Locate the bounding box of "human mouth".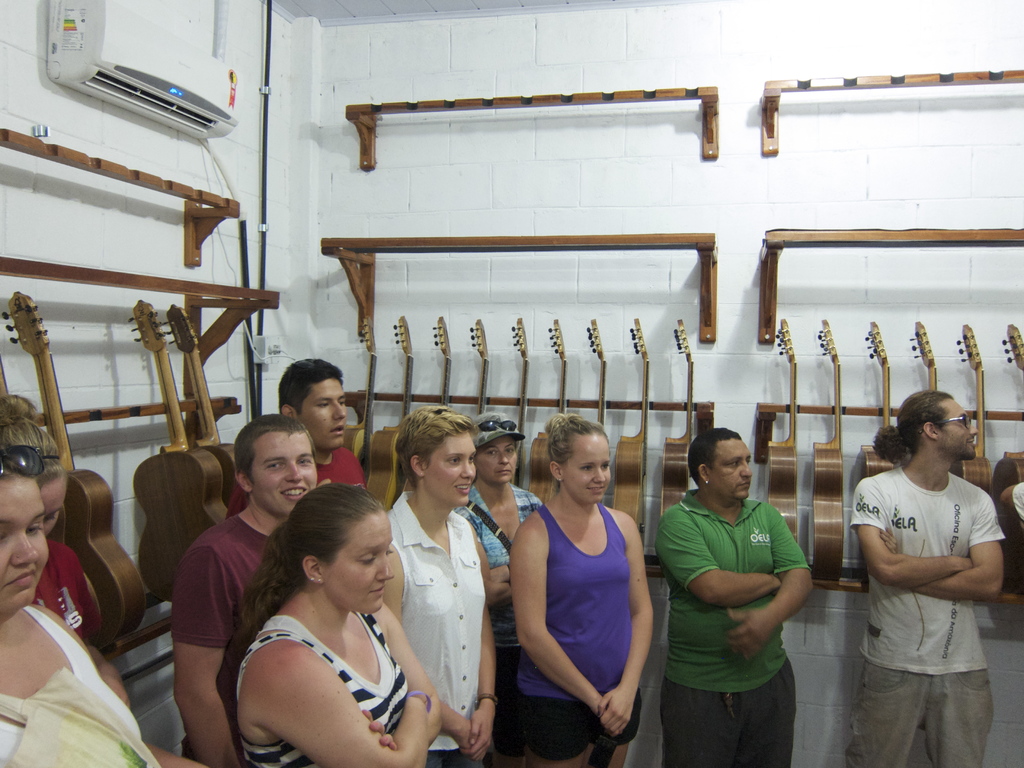
Bounding box: Rect(585, 484, 604, 492).
